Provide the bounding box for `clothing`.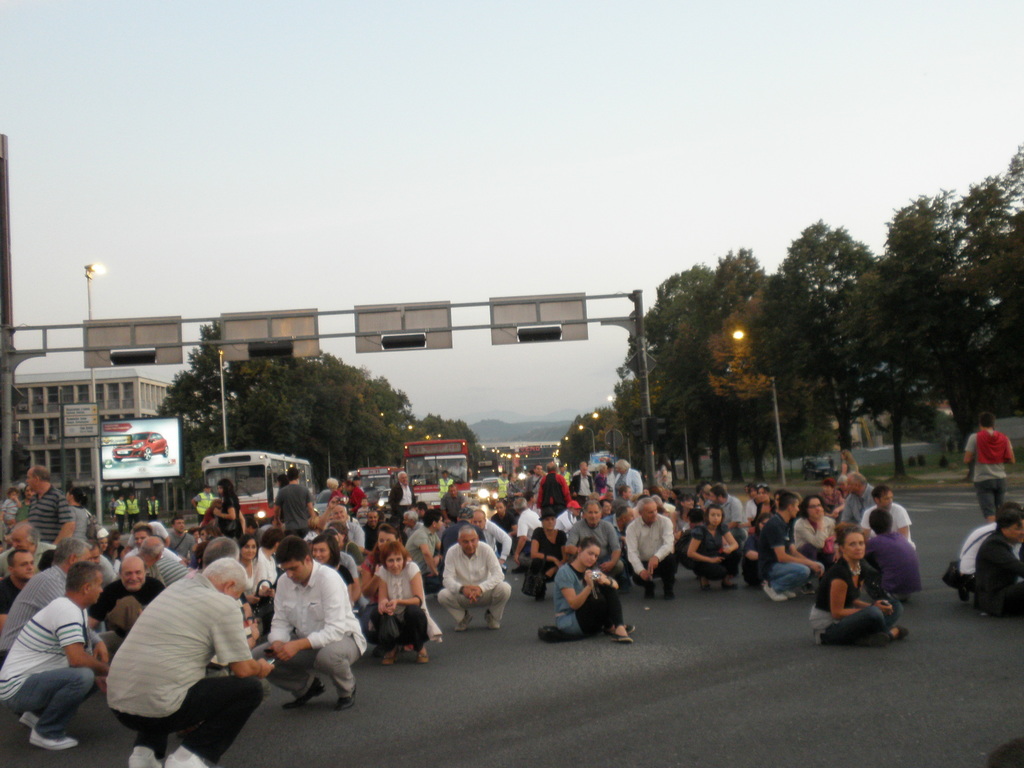
[344, 537, 360, 557].
